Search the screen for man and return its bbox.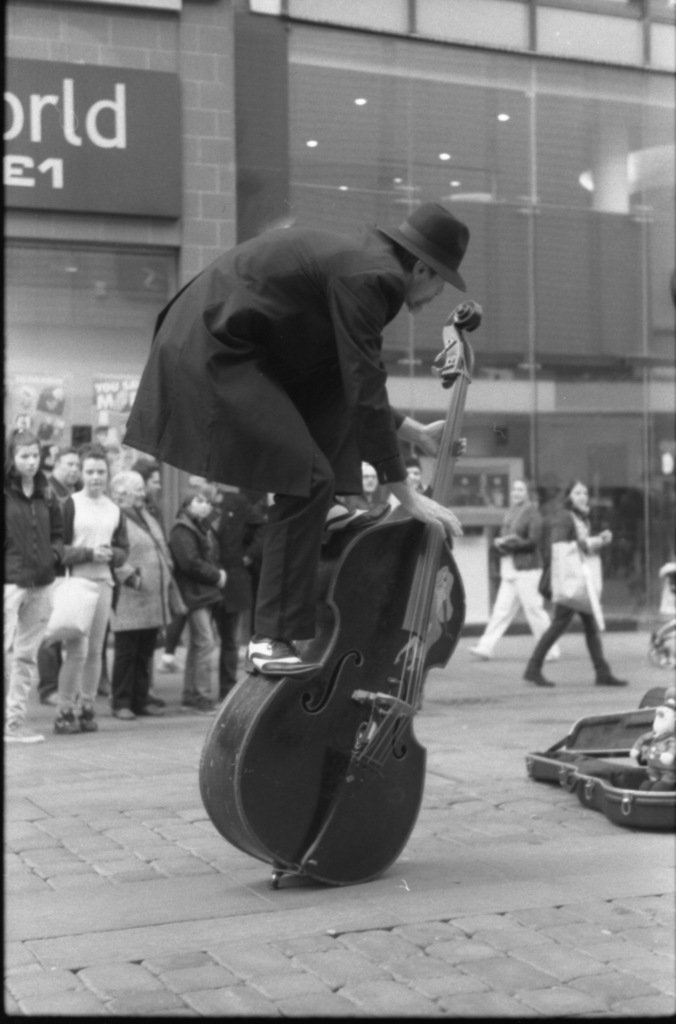
Found: [left=37, top=450, right=82, bottom=703].
